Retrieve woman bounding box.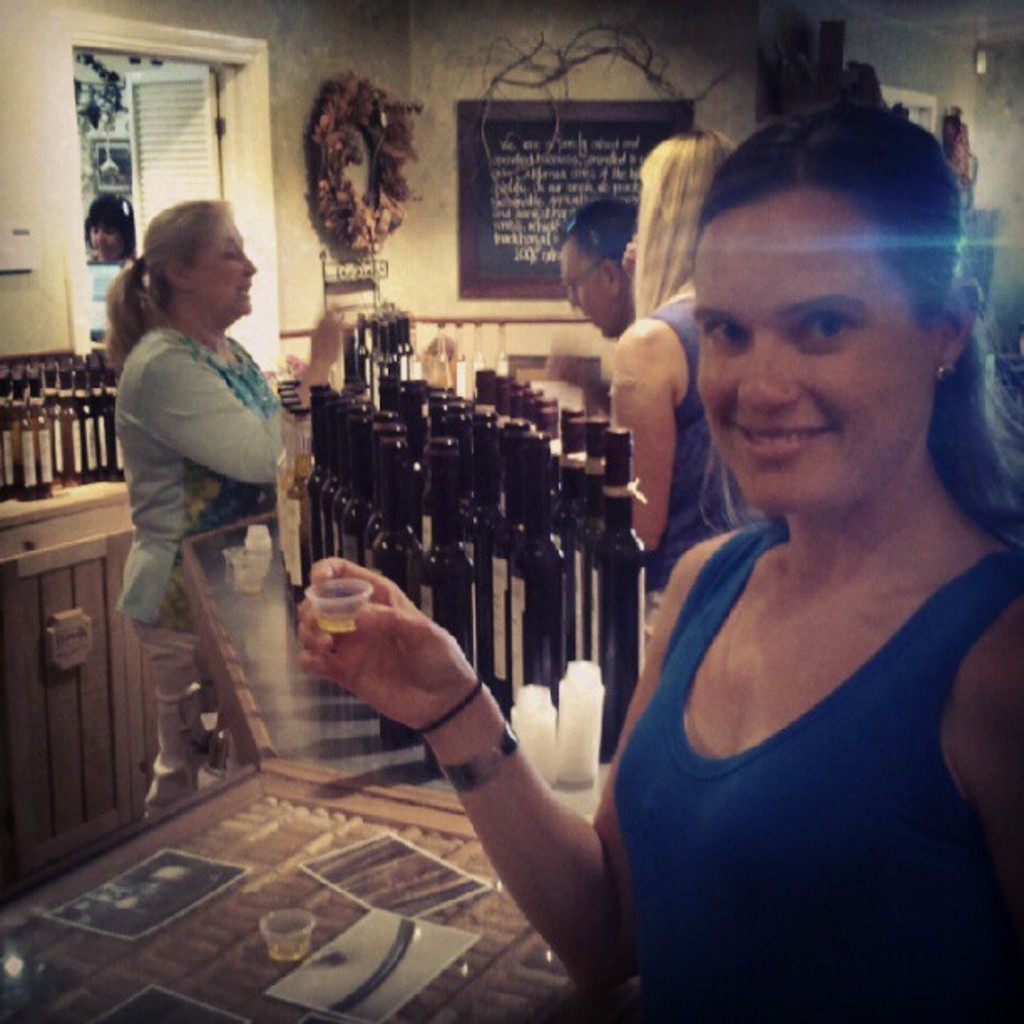
Bounding box: (left=619, top=131, right=748, bottom=607).
